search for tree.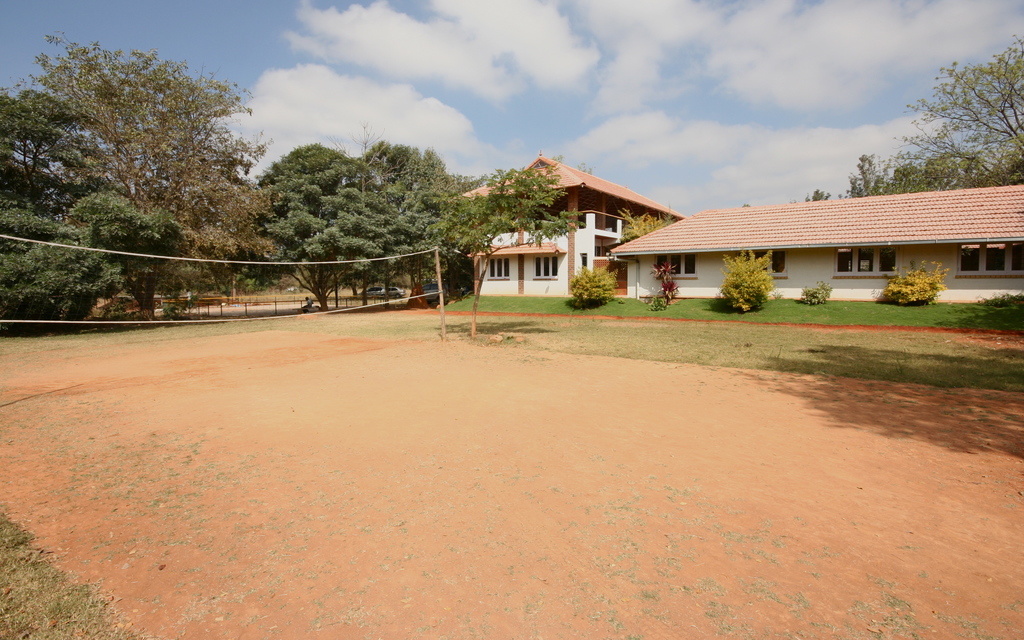
Found at 439 160 573 335.
